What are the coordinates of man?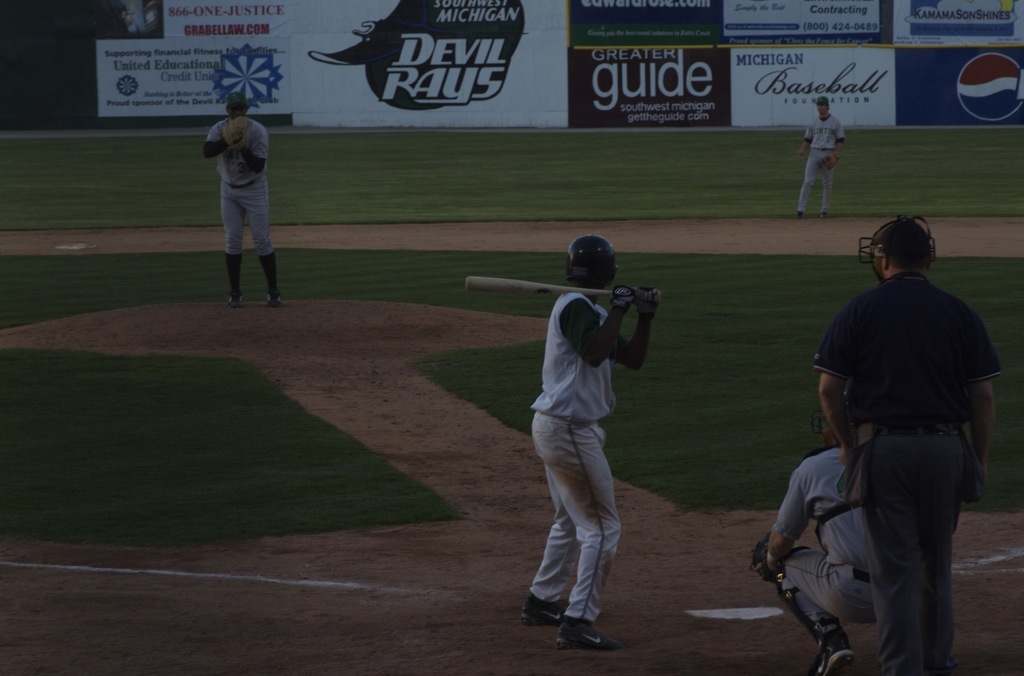
{"left": 520, "top": 232, "right": 659, "bottom": 650}.
